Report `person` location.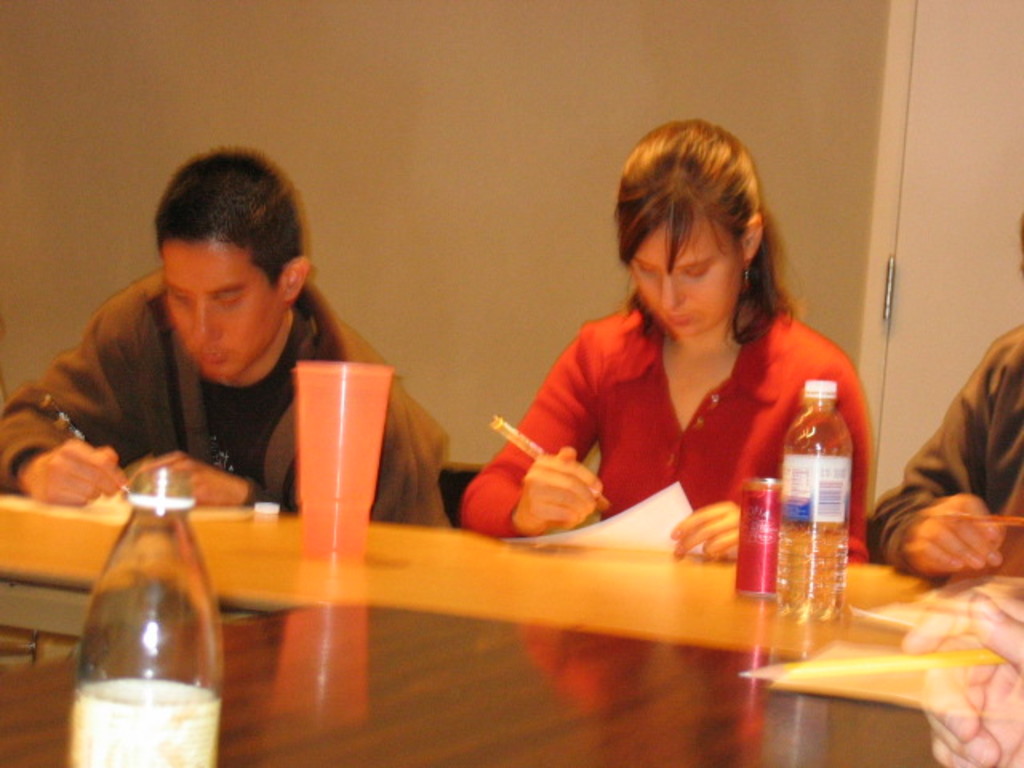
Report: 869:214:1022:584.
